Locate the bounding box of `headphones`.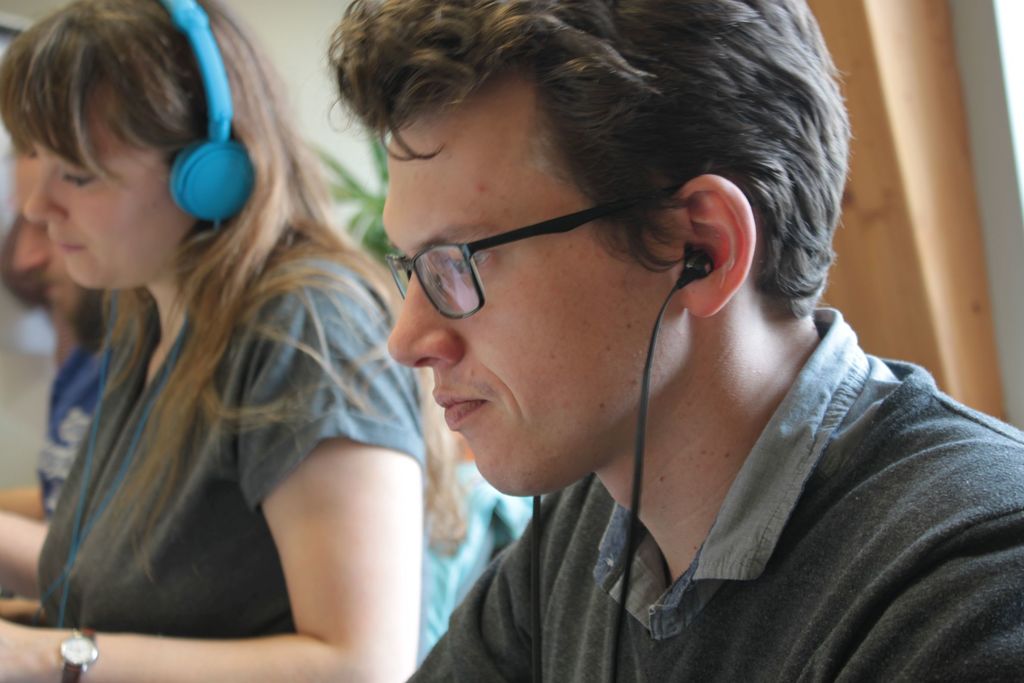
Bounding box: detection(532, 244, 716, 682).
